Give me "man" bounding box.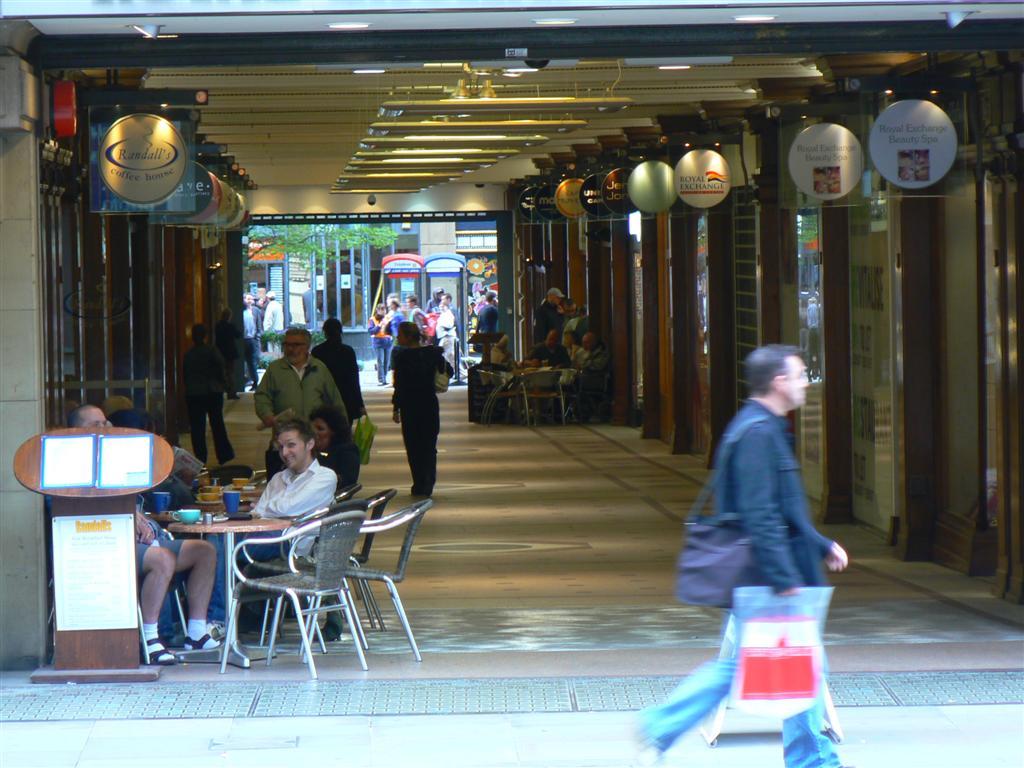
box=[261, 292, 285, 354].
